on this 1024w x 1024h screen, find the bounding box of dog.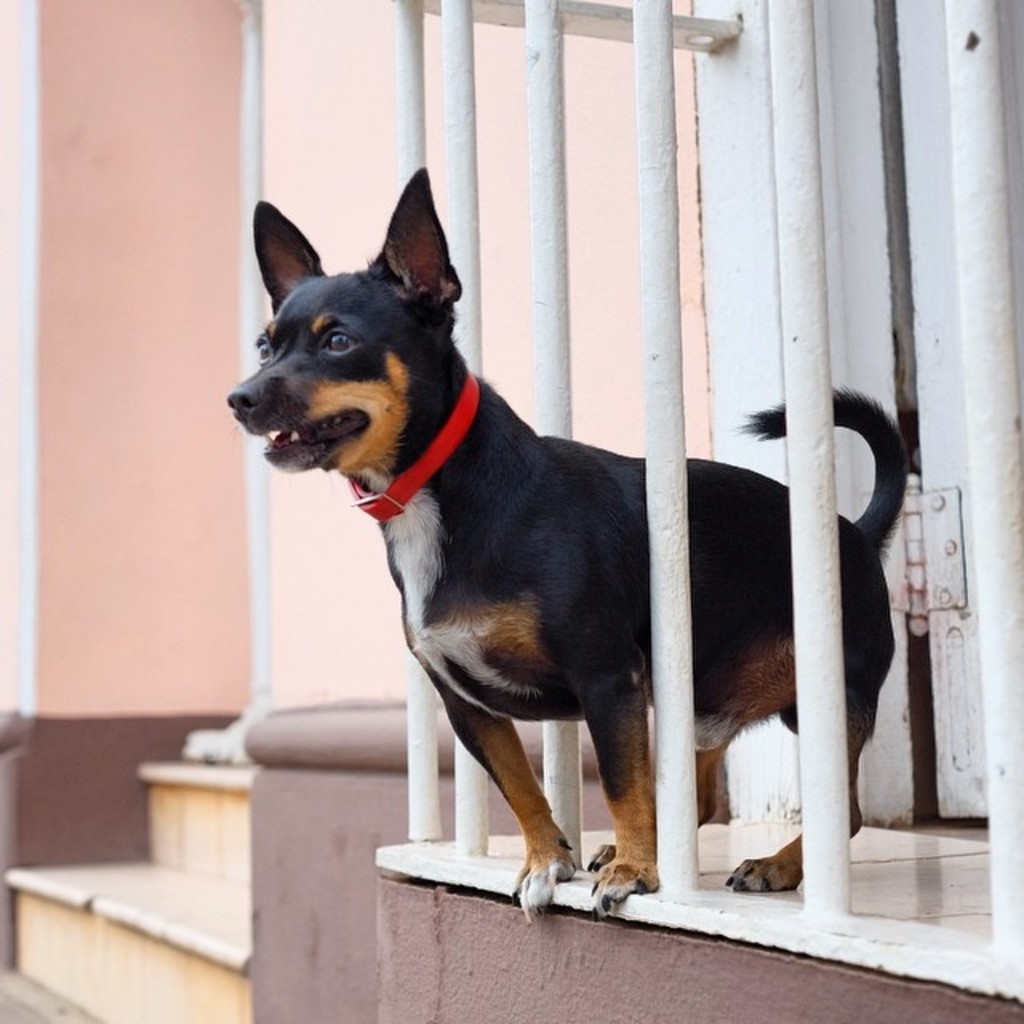
Bounding box: 213:163:915:926.
